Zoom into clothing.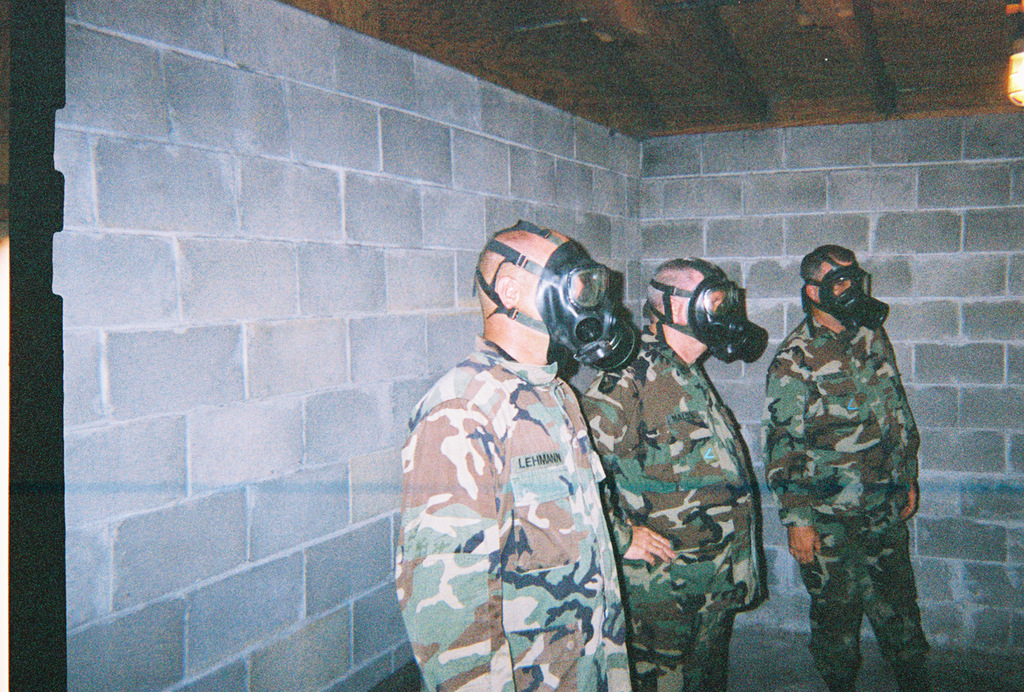
Zoom target: pyautogui.locateOnScreen(389, 332, 641, 691).
